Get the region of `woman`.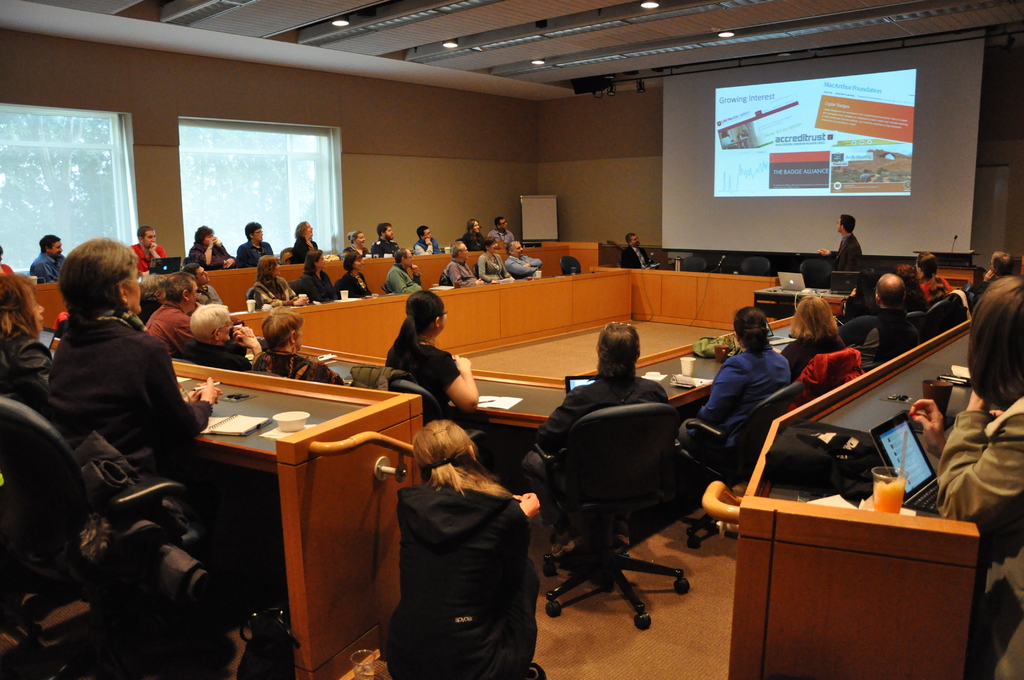
region(376, 286, 474, 424).
